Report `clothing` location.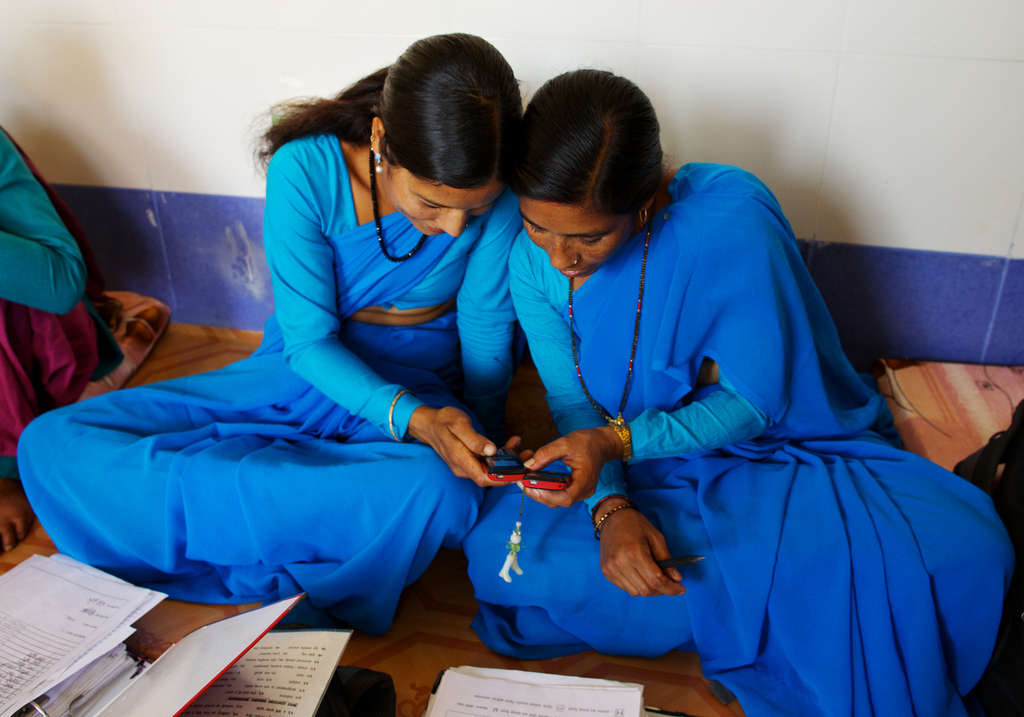
Report: bbox(0, 121, 123, 481).
